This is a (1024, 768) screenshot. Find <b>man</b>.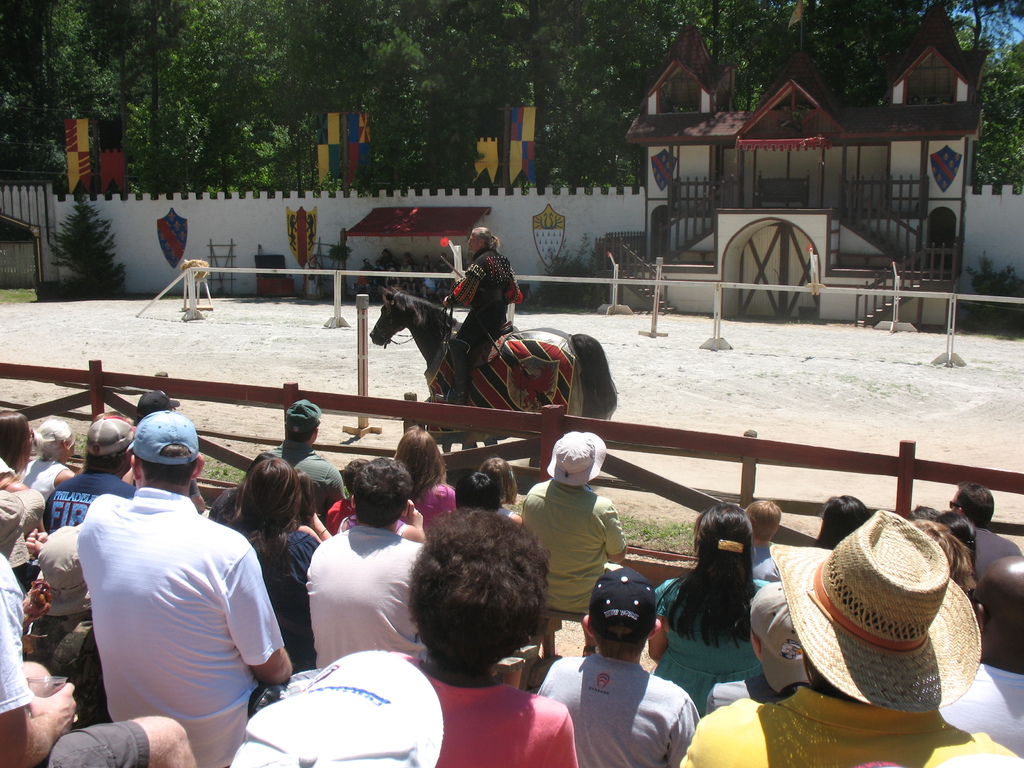
Bounding box: [40, 413, 132, 537].
